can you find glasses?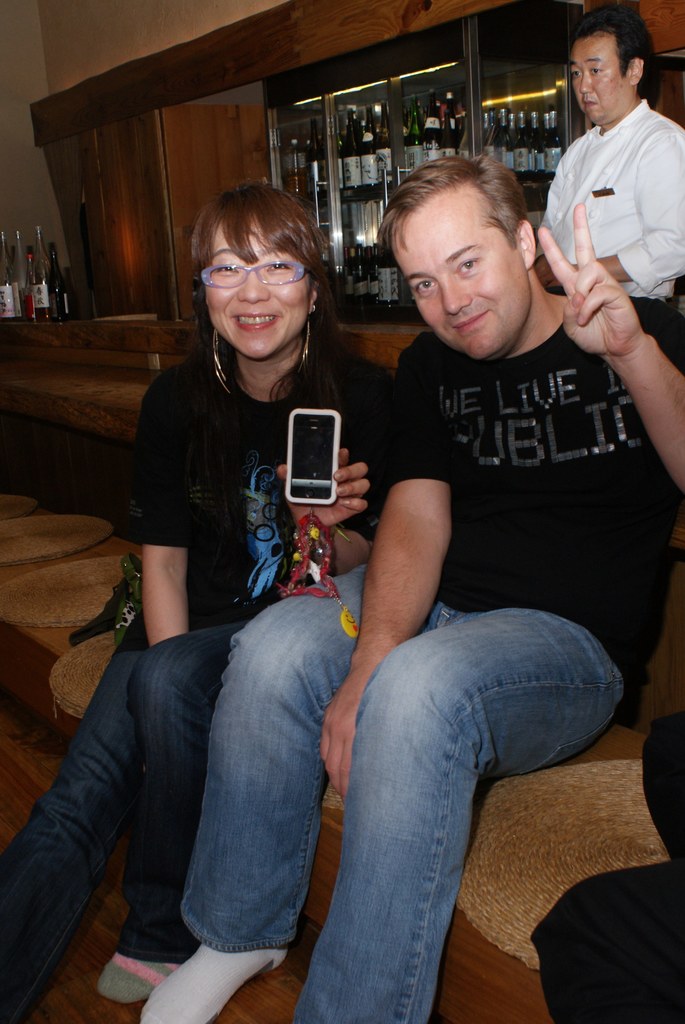
Yes, bounding box: box=[197, 250, 316, 287].
